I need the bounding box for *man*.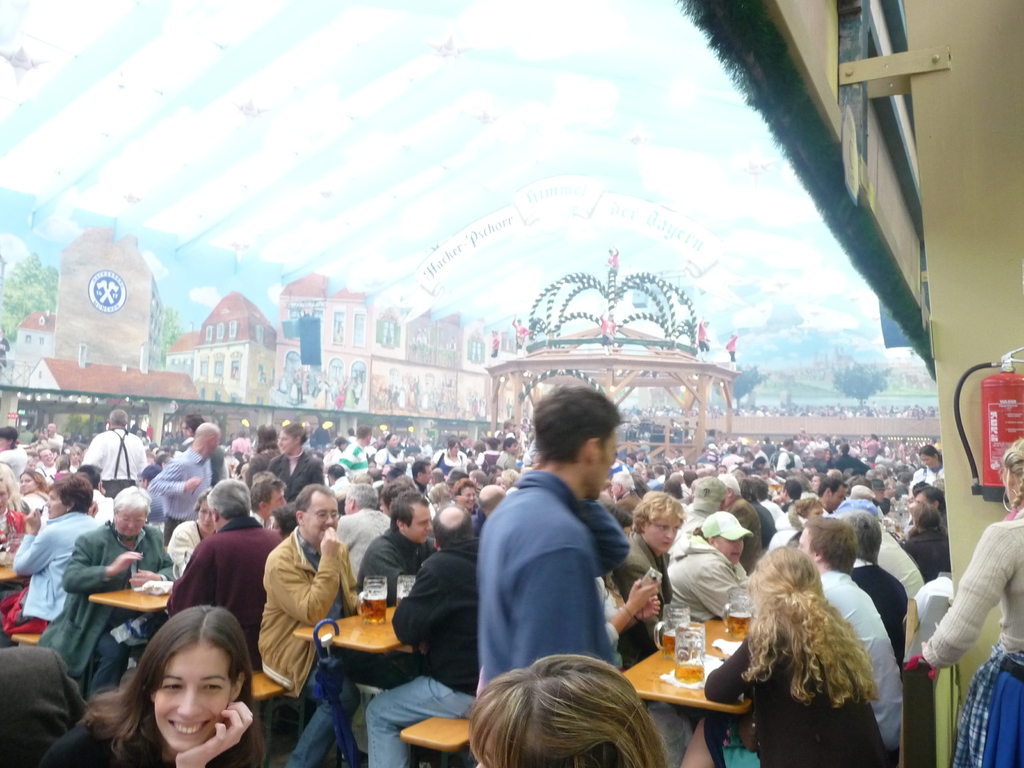
Here it is: bbox=(168, 477, 285, 660).
